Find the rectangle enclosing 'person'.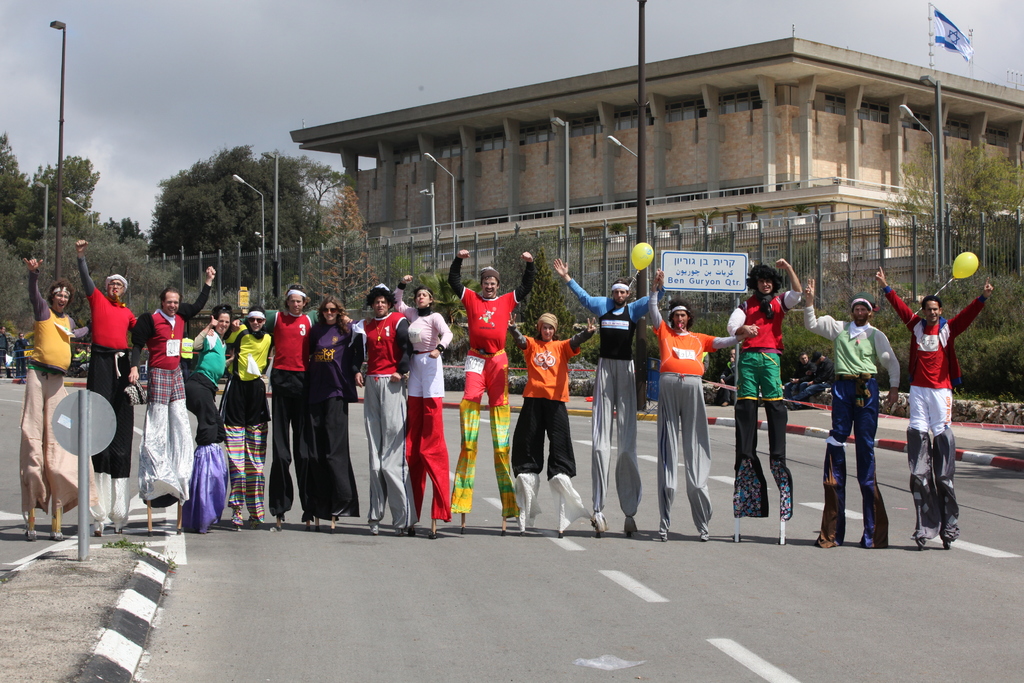
646, 268, 763, 541.
